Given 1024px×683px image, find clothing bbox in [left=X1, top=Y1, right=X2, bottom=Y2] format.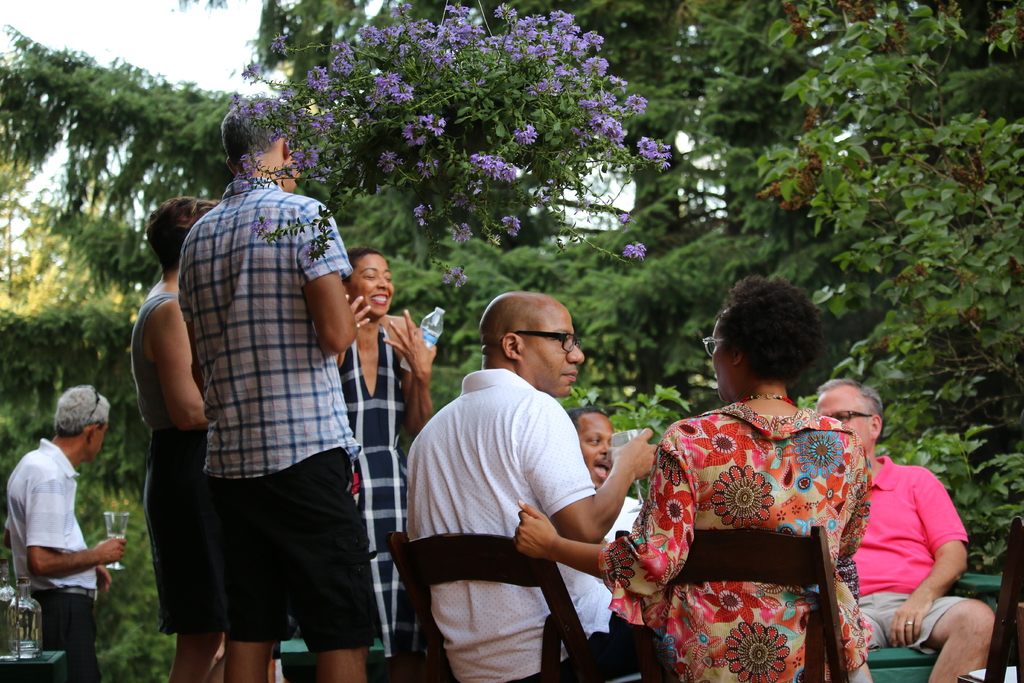
[left=0, top=438, right=102, bottom=682].
